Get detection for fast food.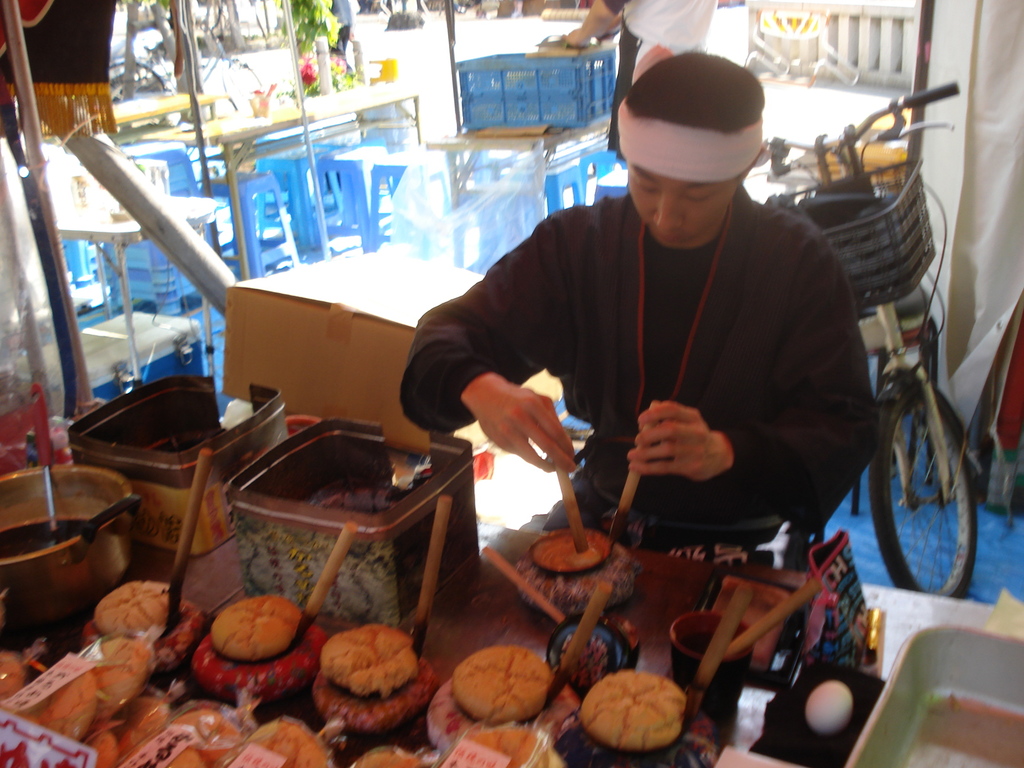
Detection: crop(192, 592, 332, 710).
